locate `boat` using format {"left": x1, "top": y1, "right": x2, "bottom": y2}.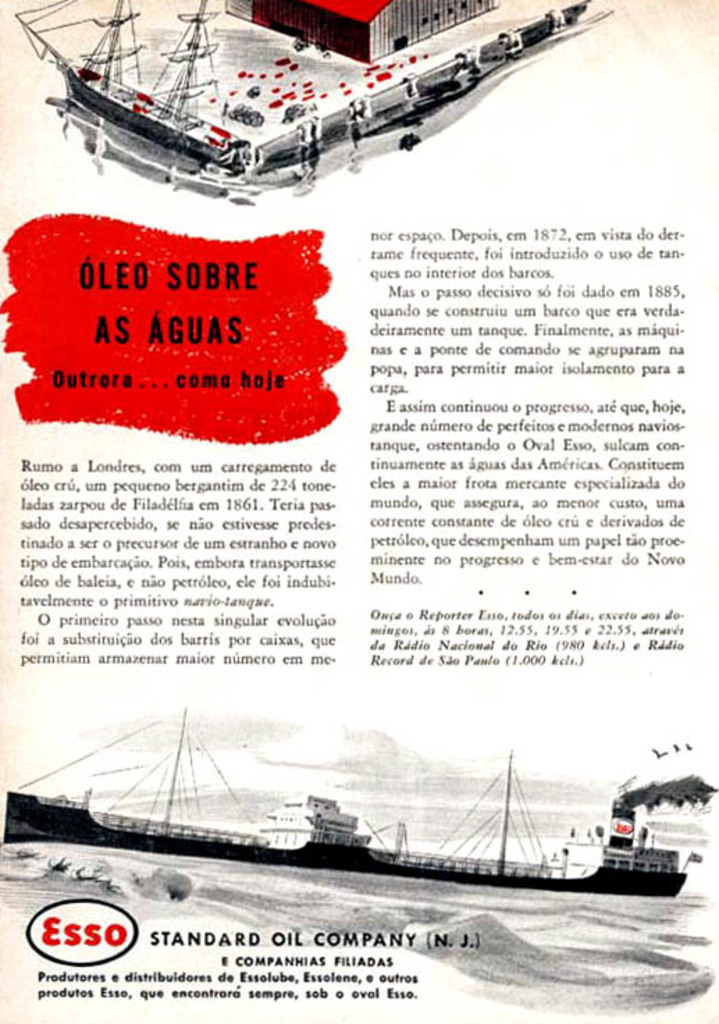
{"left": 10, "top": 0, "right": 261, "bottom": 181}.
